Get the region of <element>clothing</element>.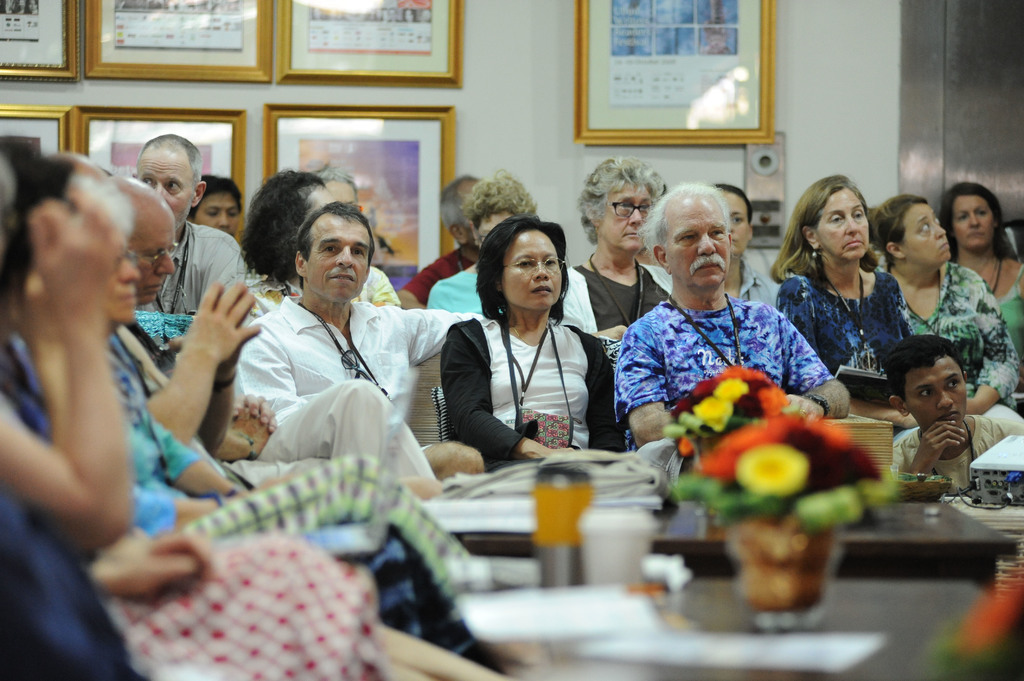
(x1=389, y1=247, x2=470, y2=300).
